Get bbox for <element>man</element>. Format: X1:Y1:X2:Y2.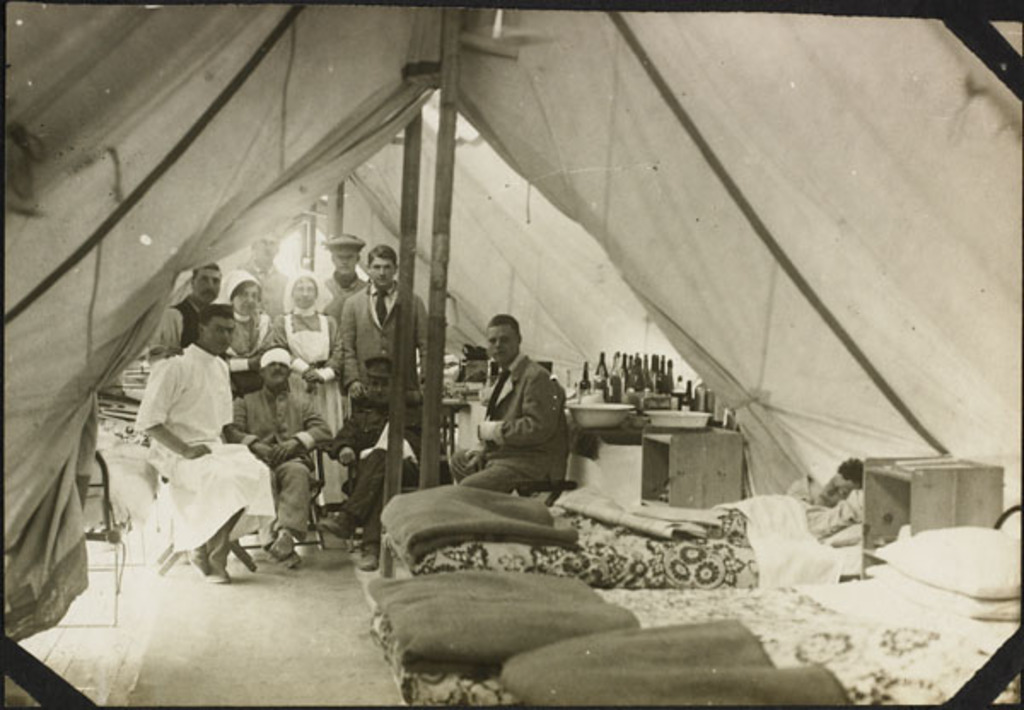
135:290:268:594.
